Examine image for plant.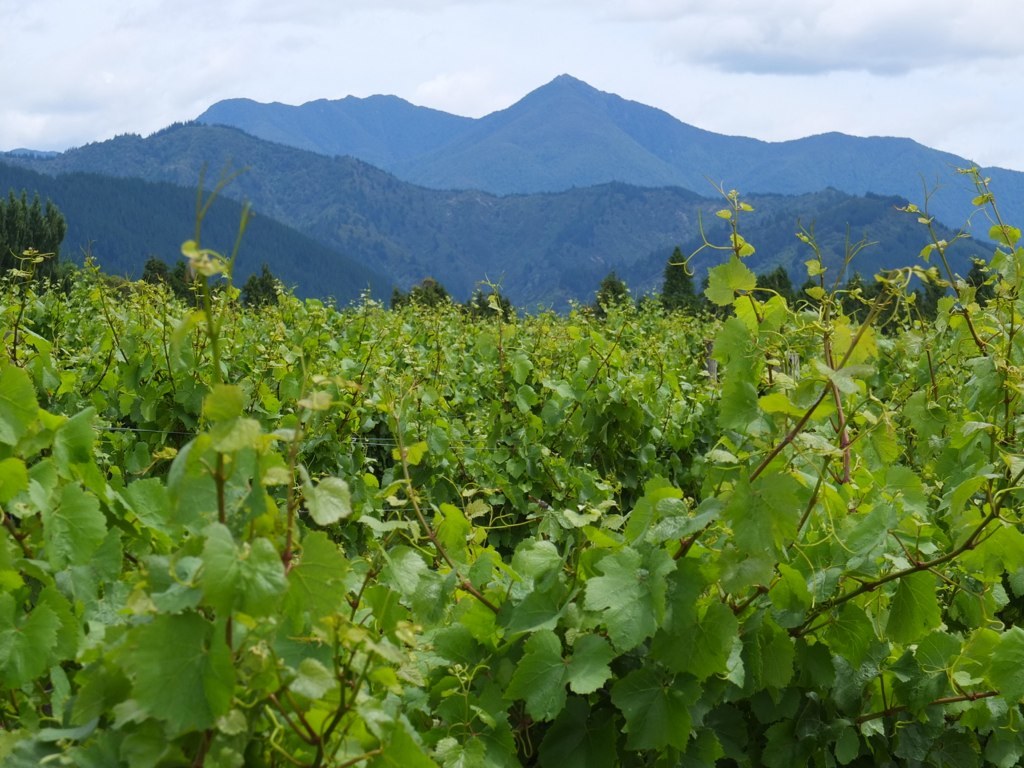
Examination result: select_region(1, 190, 76, 292).
